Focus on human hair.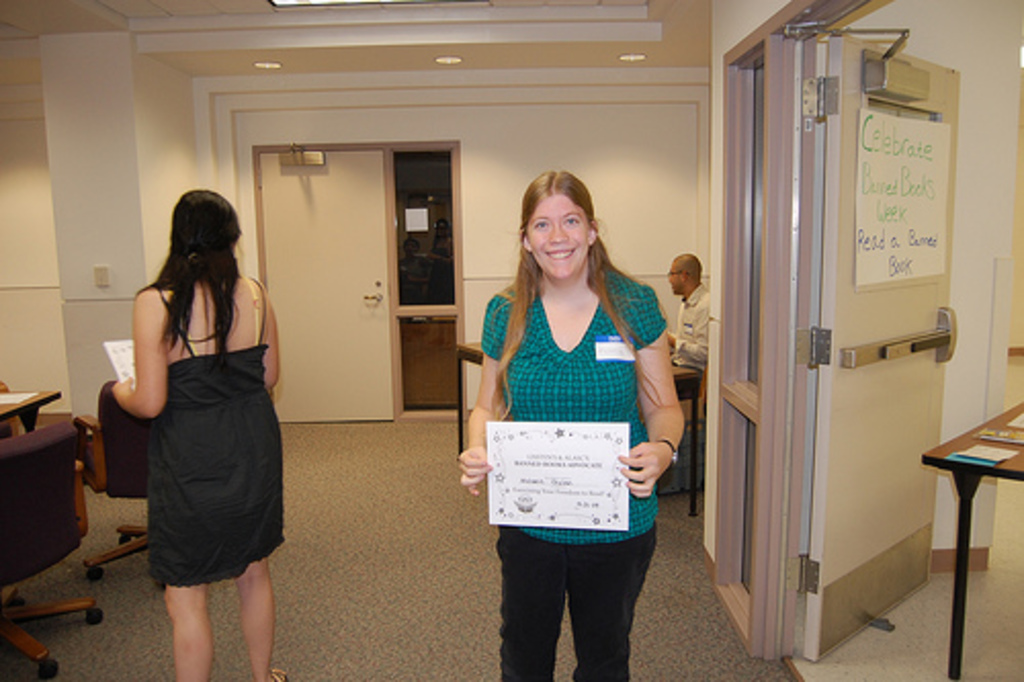
Focused at l=672, t=252, r=700, b=279.
